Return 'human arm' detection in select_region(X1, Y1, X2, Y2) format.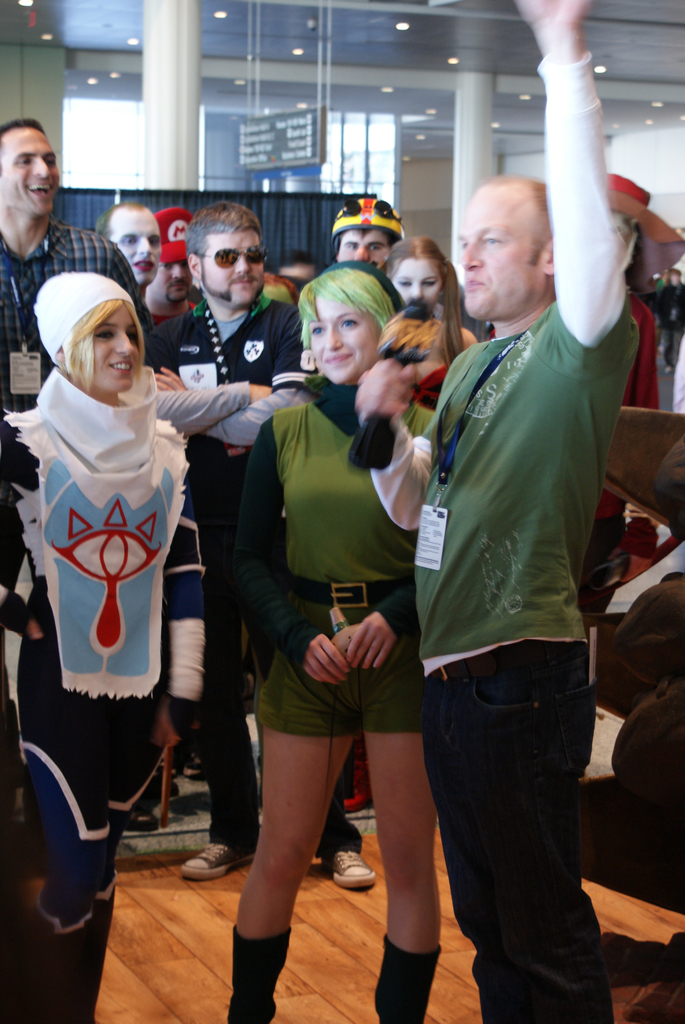
select_region(542, 0, 633, 384).
